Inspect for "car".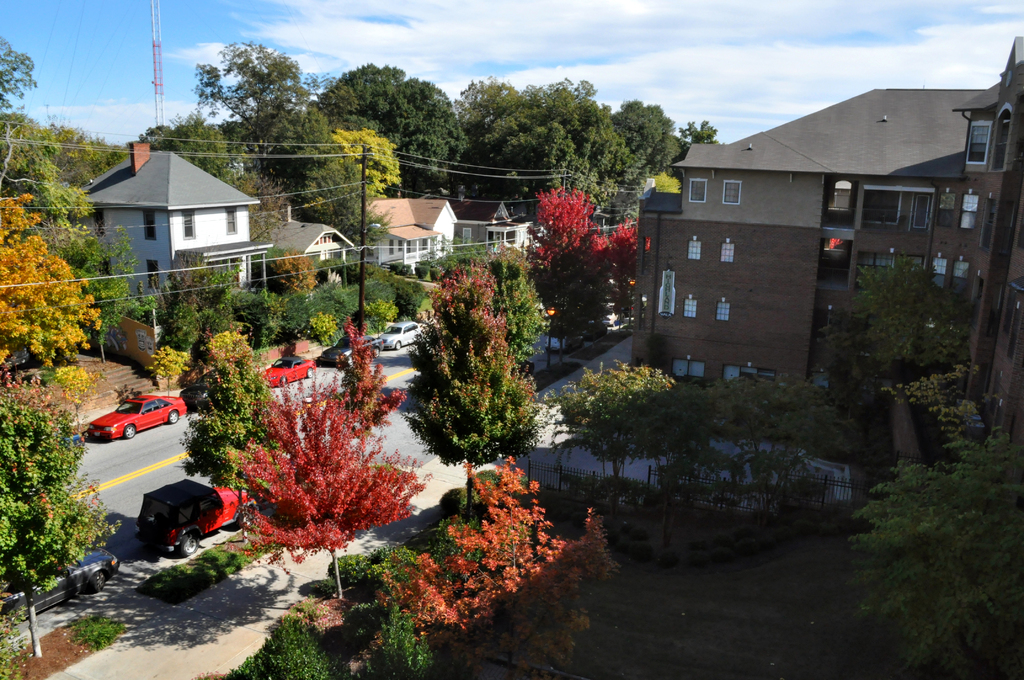
Inspection: 322/337/385/367.
